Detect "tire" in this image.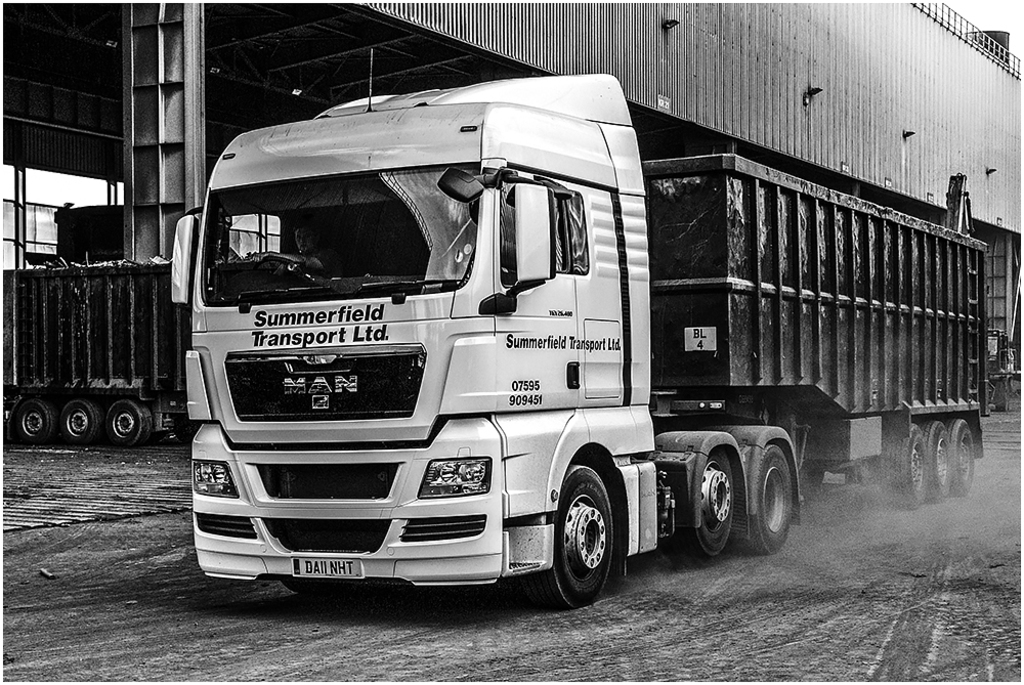
Detection: [58,401,99,442].
